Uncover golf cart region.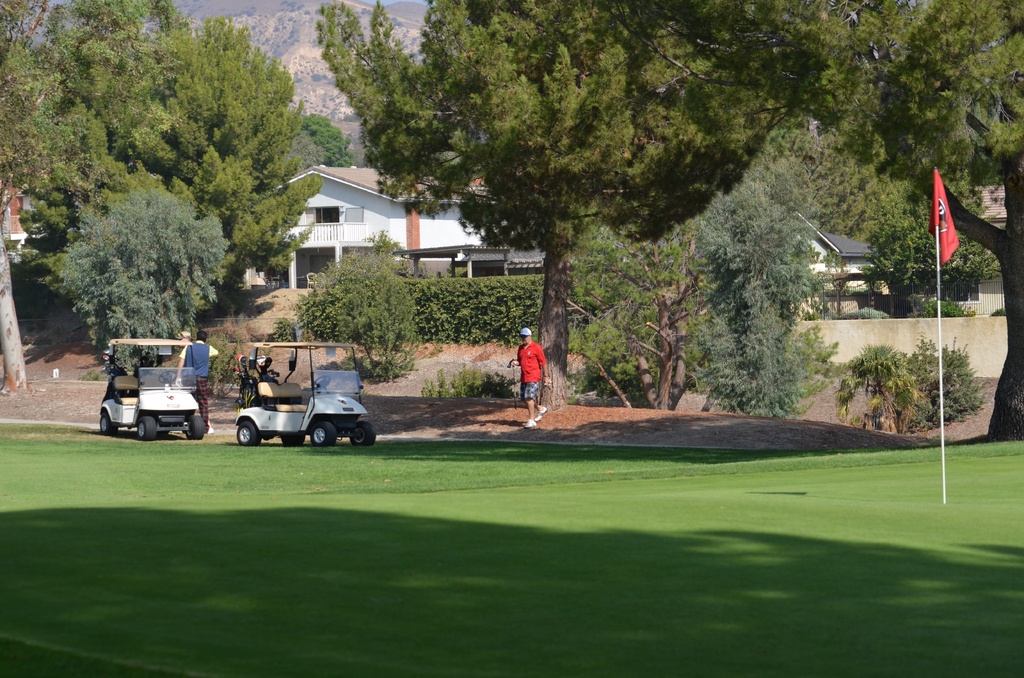
Uncovered: box(236, 341, 376, 449).
